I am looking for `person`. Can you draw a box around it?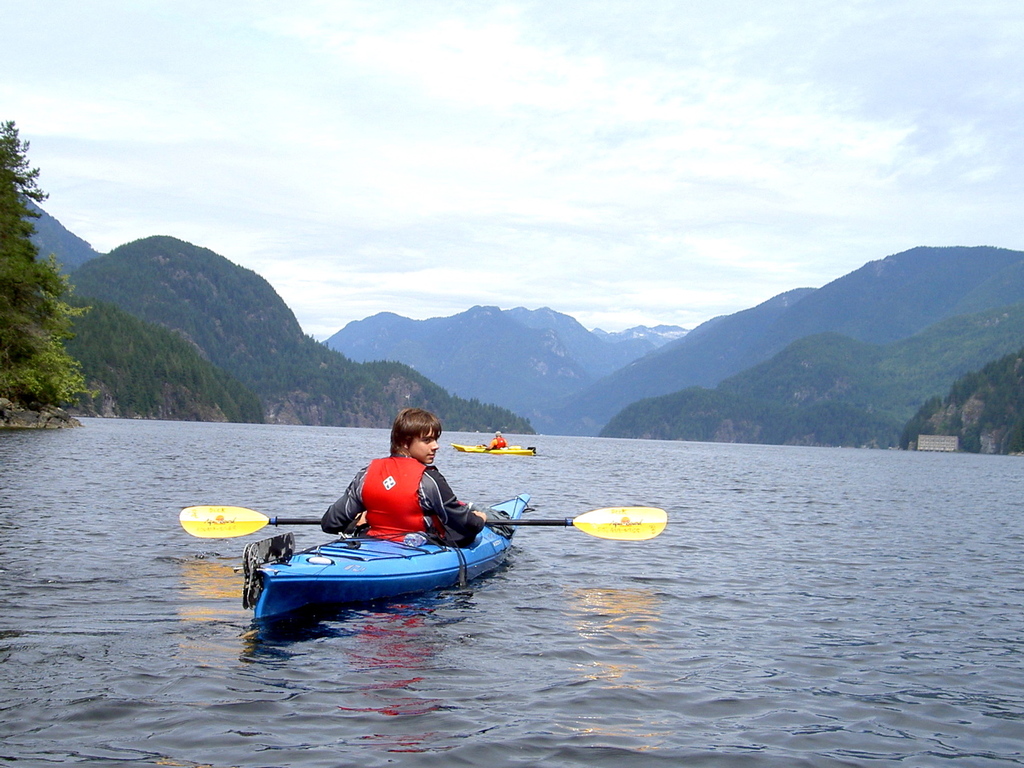
Sure, the bounding box is 318/405/486/548.
